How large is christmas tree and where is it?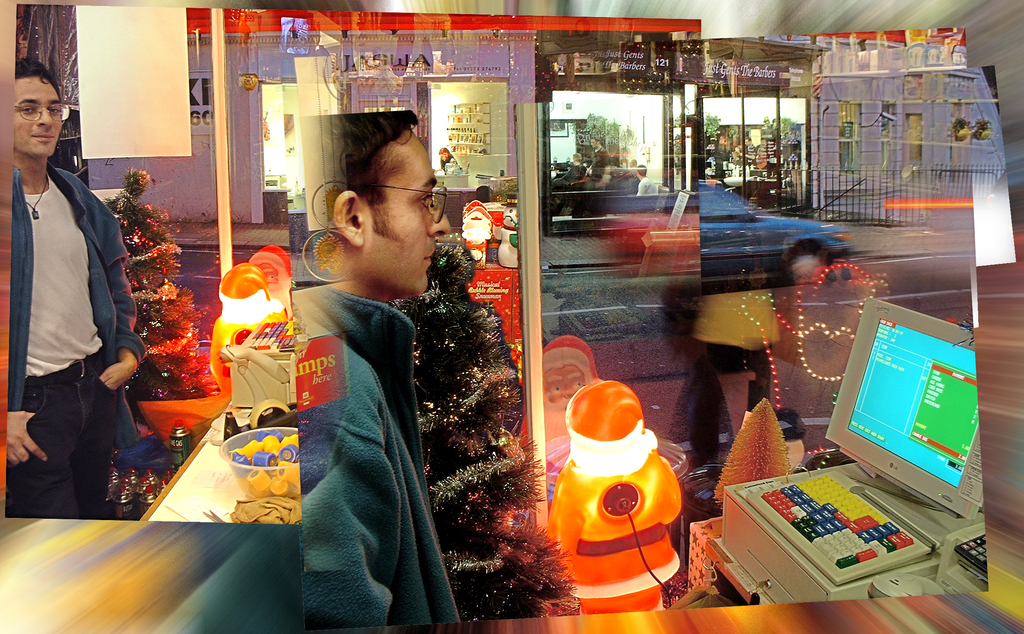
Bounding box: left=394, top=233, right=584, bottom=633.
